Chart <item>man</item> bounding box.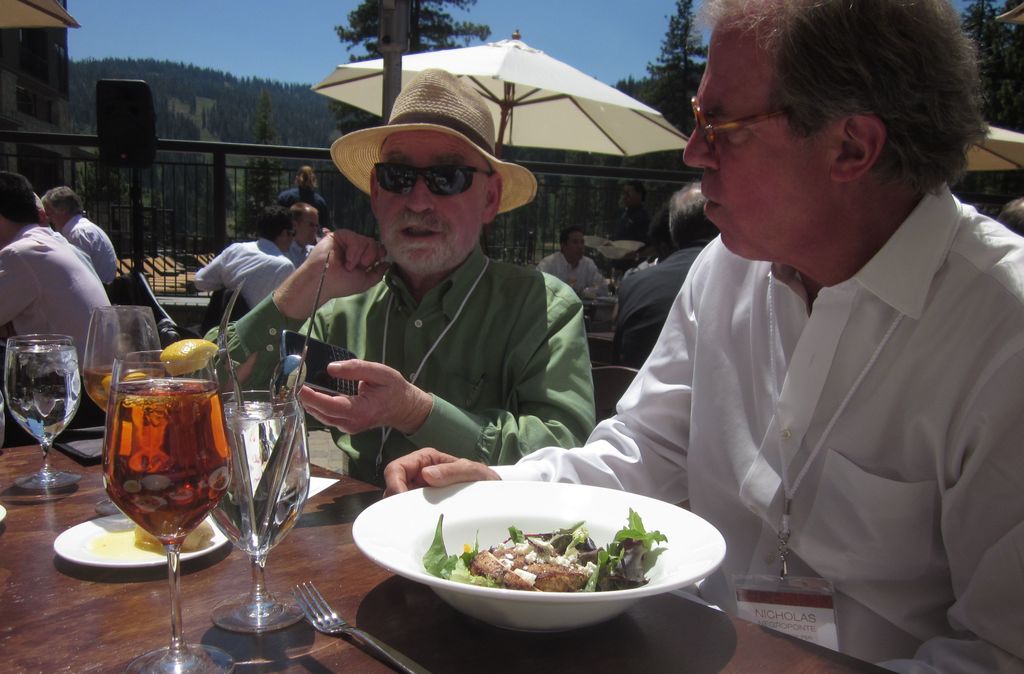
Charted: 540, 229, 601, 298.
